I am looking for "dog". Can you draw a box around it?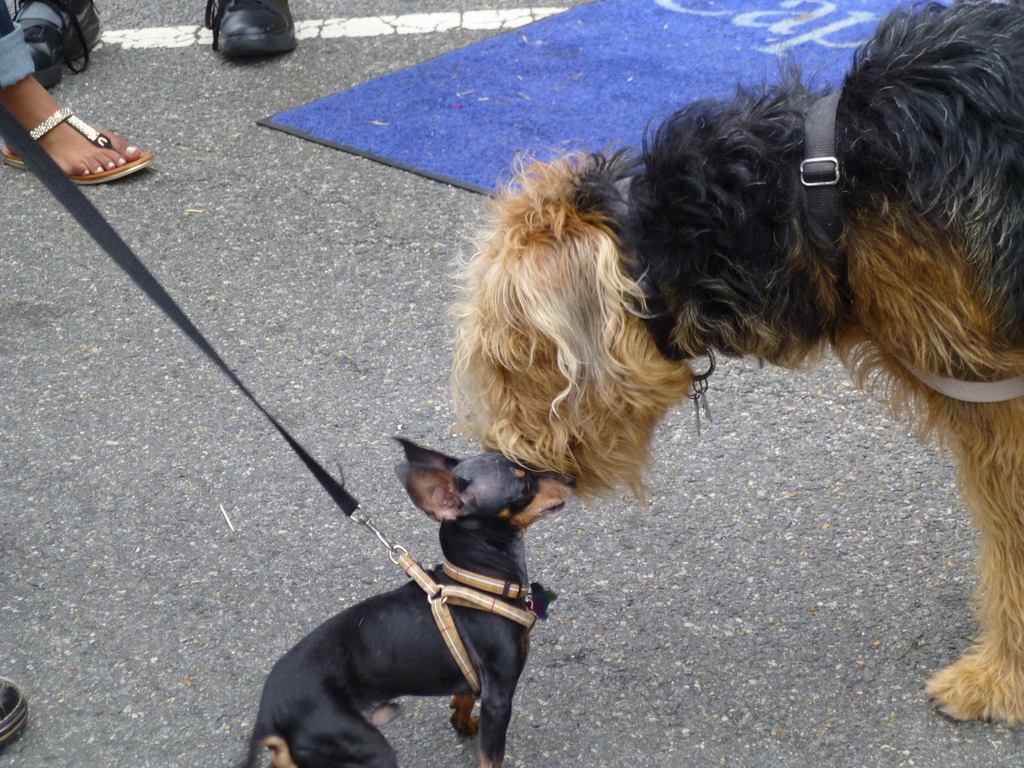
Sure, the bounding box is bbox(439, 0, 1023, 728).
